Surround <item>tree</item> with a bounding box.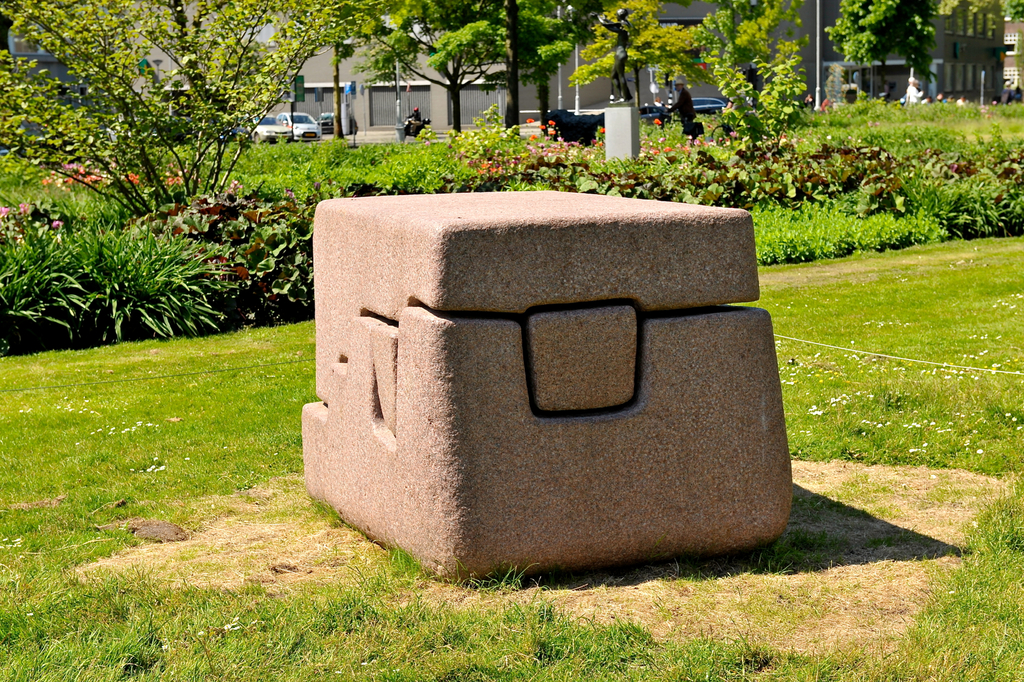
828/0/931/104.
